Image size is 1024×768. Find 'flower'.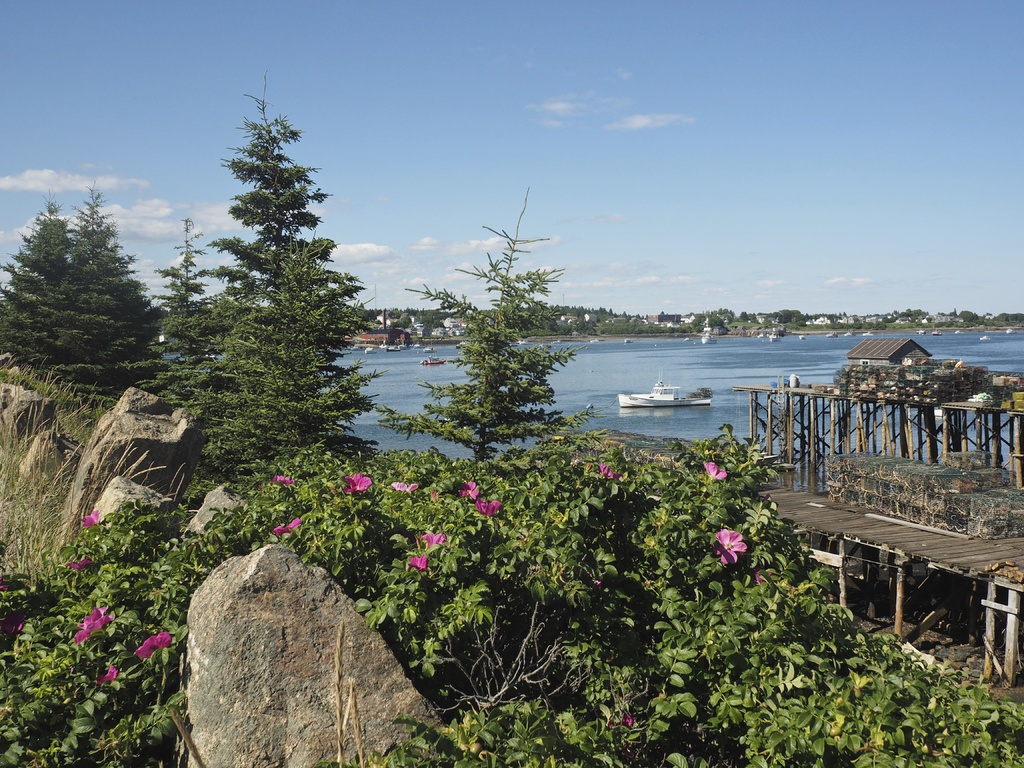
482 495 498 513.
